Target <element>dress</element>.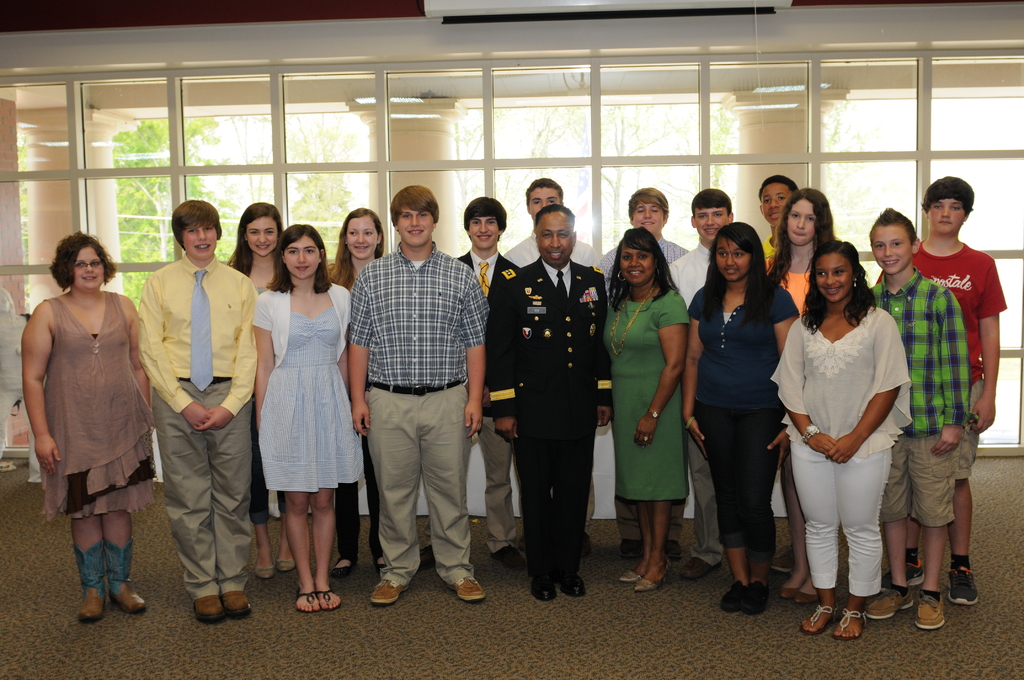
Target region: l=39, t=292, r=155, b=524.
